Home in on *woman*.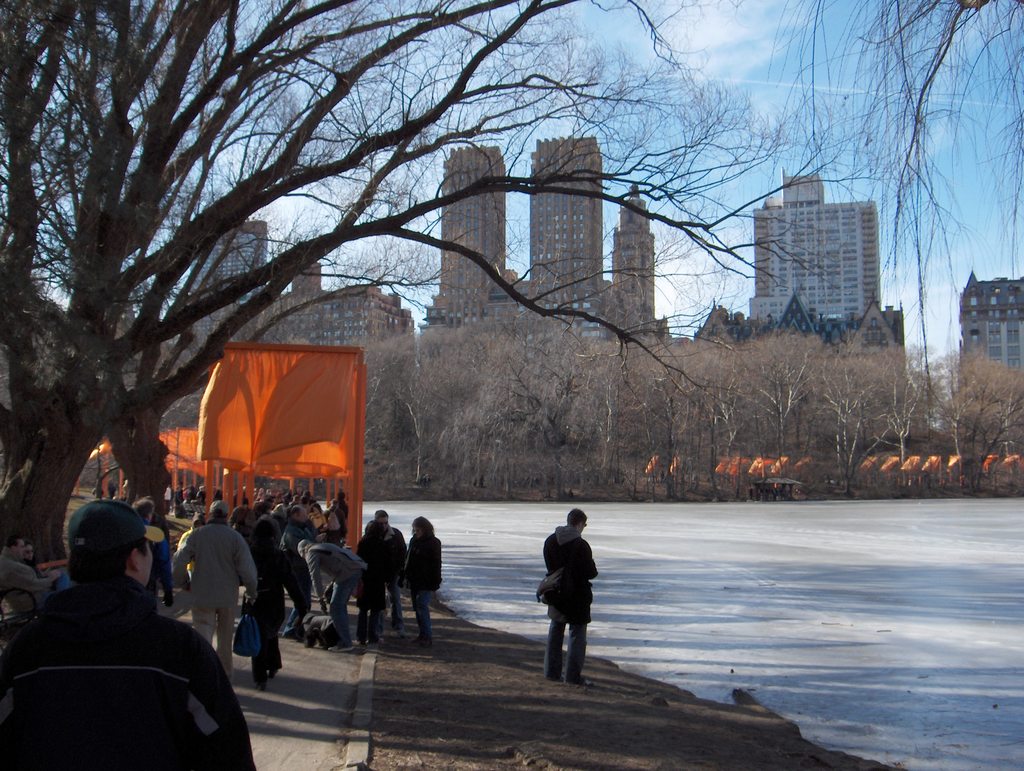
Homed in at bbox=[239, 512, 287, 683].
